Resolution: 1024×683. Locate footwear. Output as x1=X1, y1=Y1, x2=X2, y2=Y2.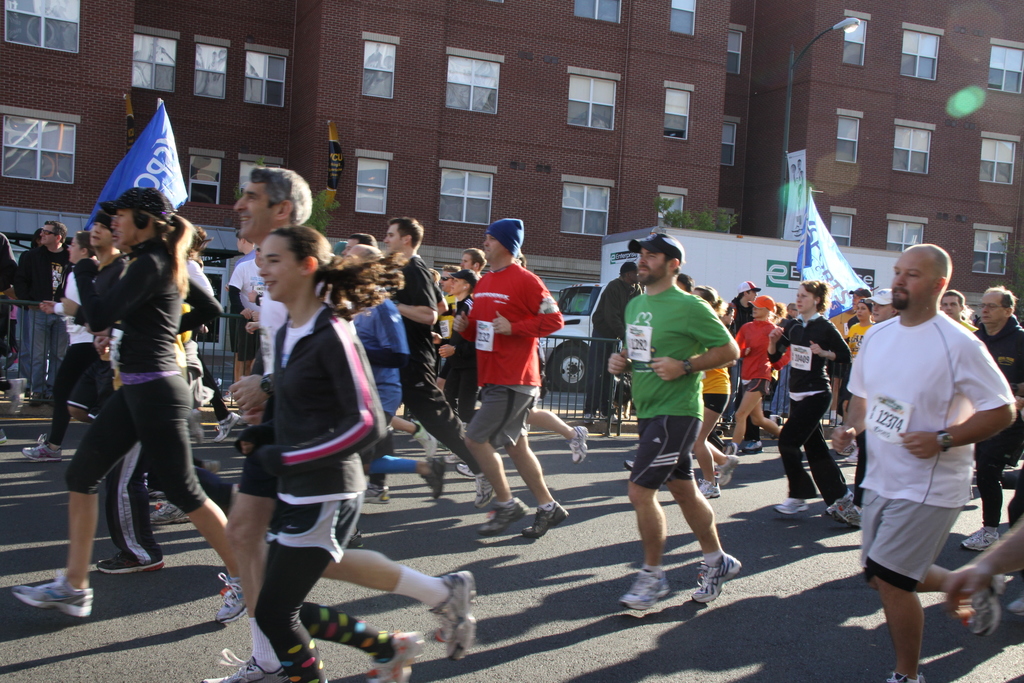
x1=93, y1=544, x2=162, y2=575.
